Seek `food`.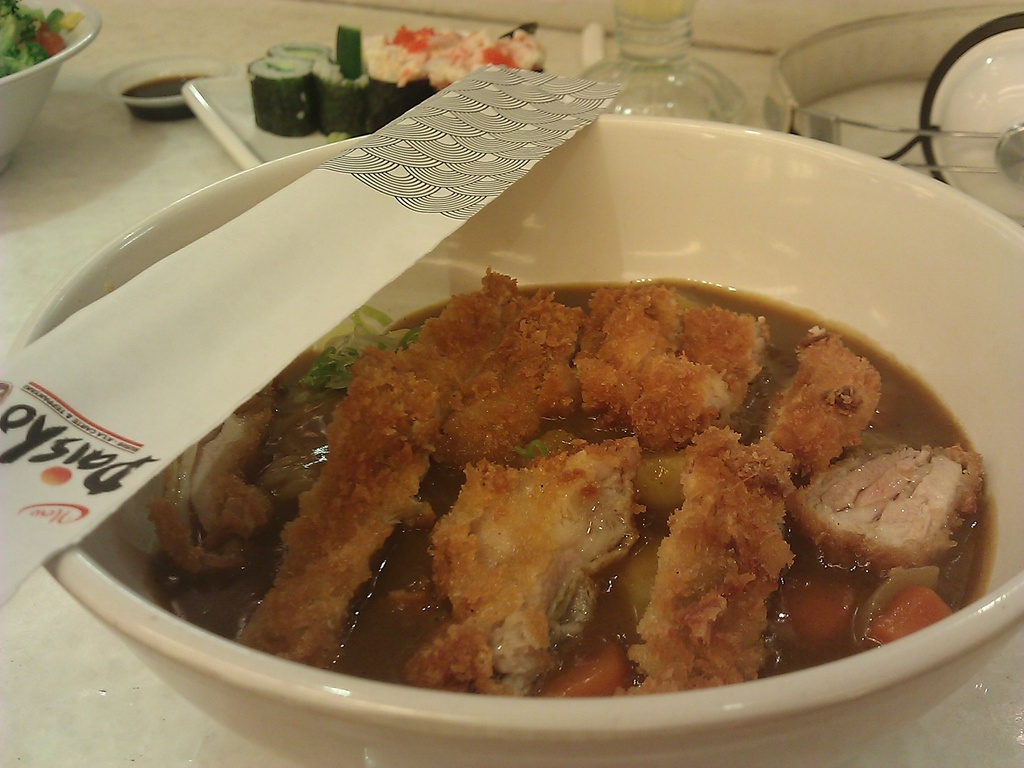
box(250, 61, 316, 134).
